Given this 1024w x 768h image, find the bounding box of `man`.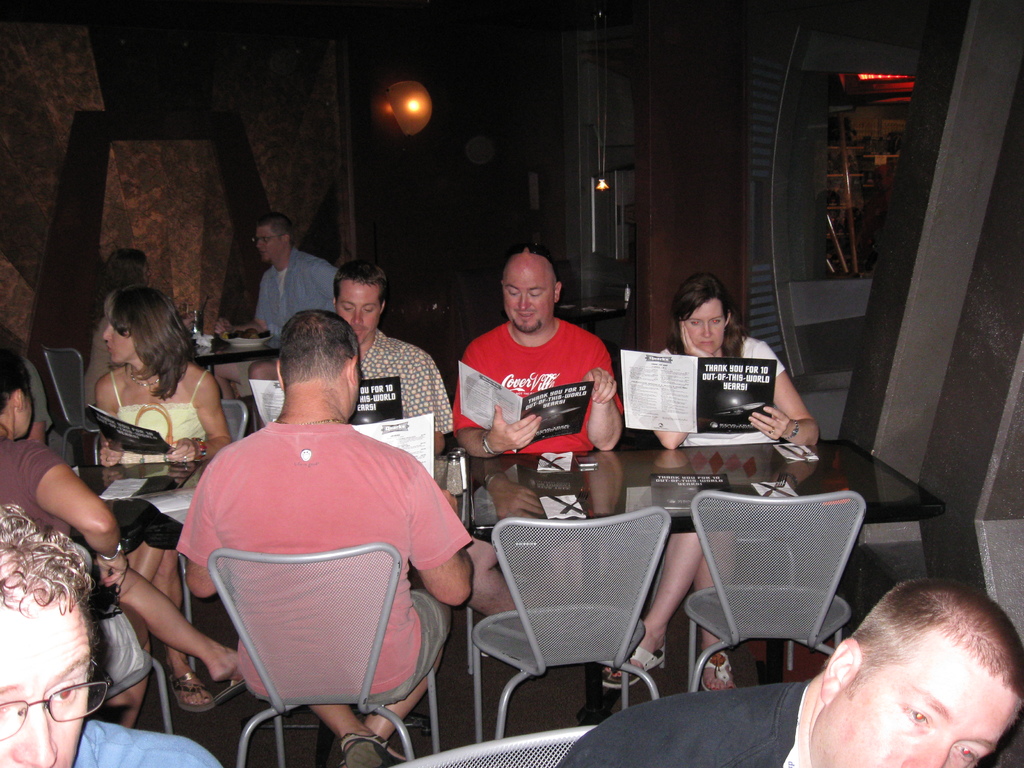
l=0, t=343, r=232, b=726.
